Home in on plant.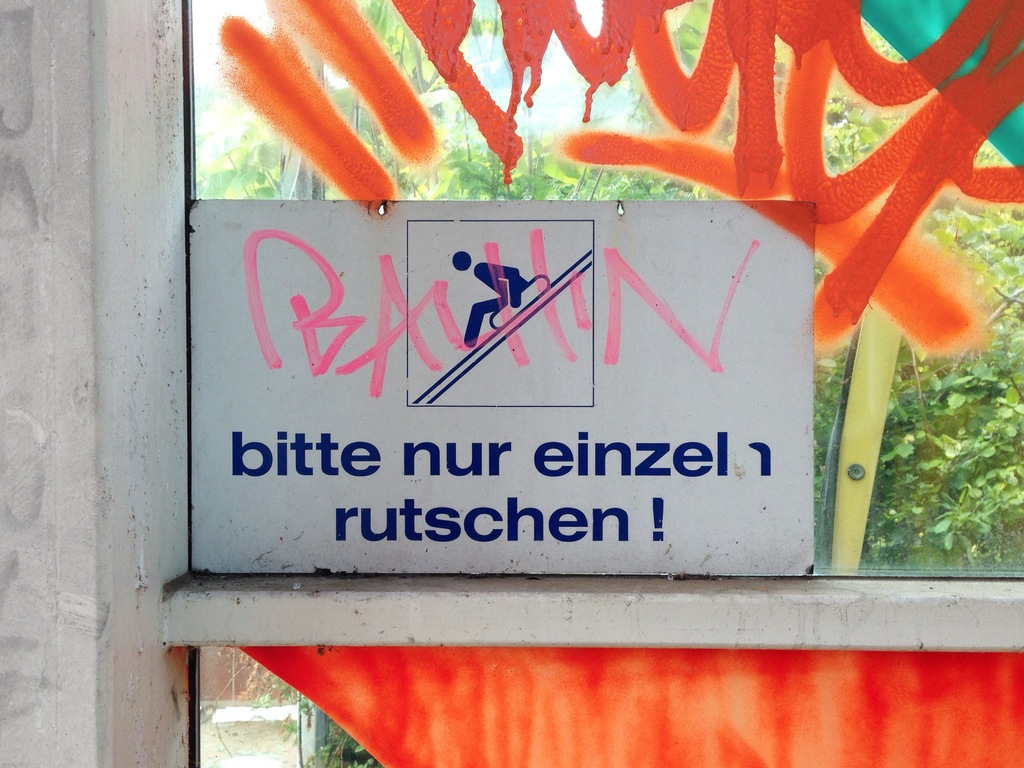
Homed in at pyautogui.locateOnScreen(211, 641, 354, 767).
